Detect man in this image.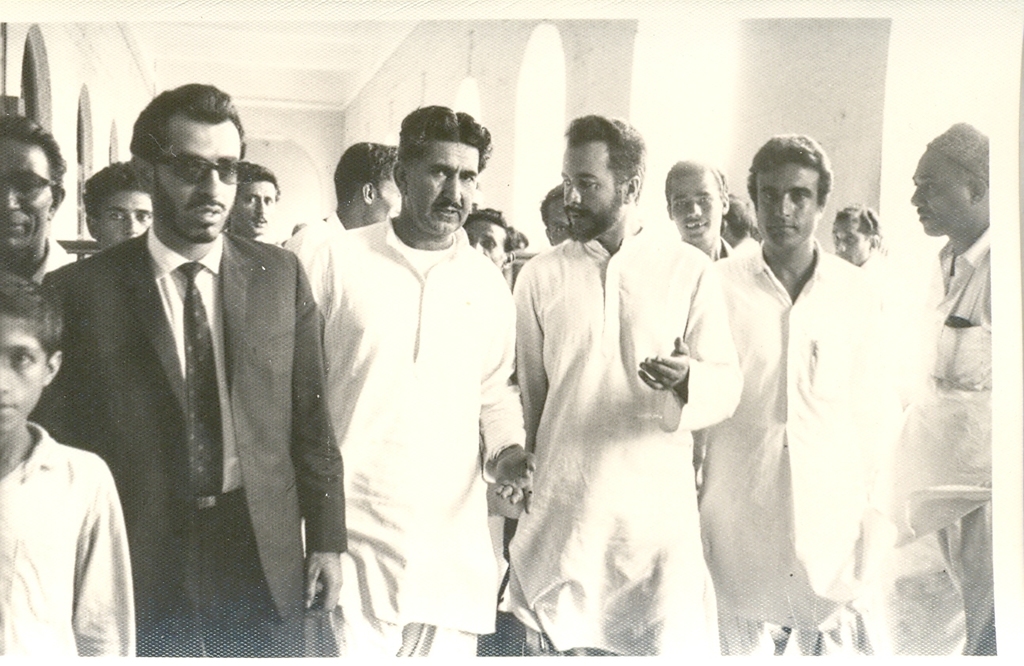
Detection: crop(226, 162, 279, 235).
